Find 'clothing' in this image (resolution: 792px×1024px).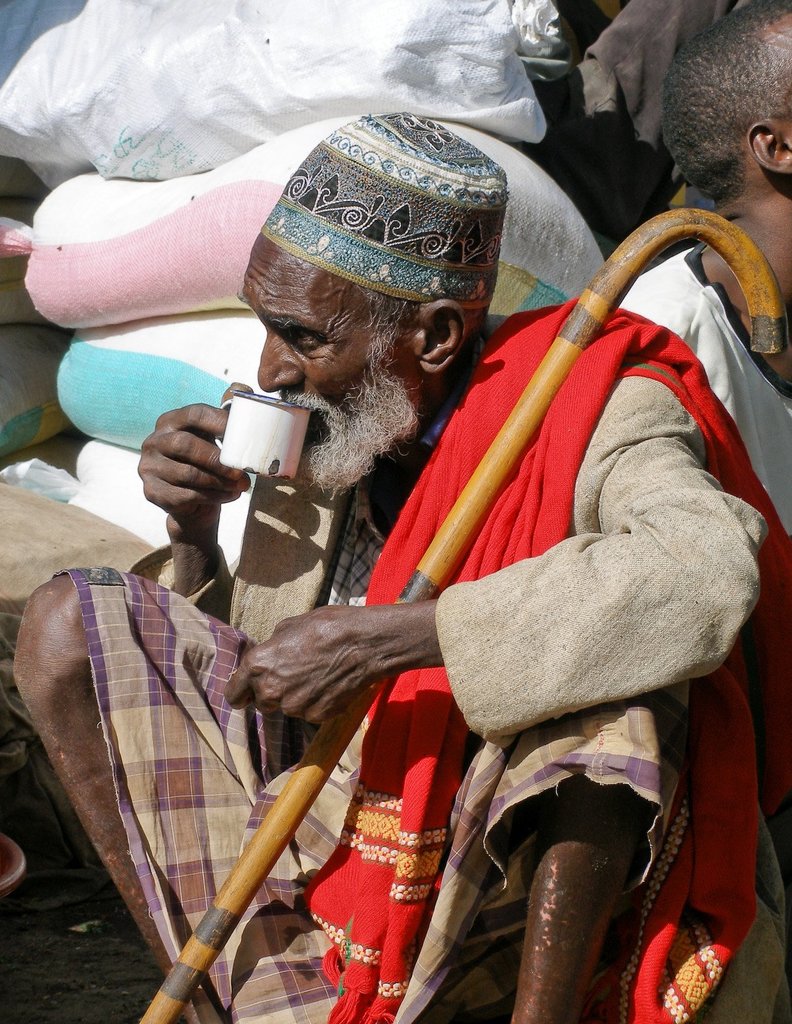
37, 305, 753, 1018.
